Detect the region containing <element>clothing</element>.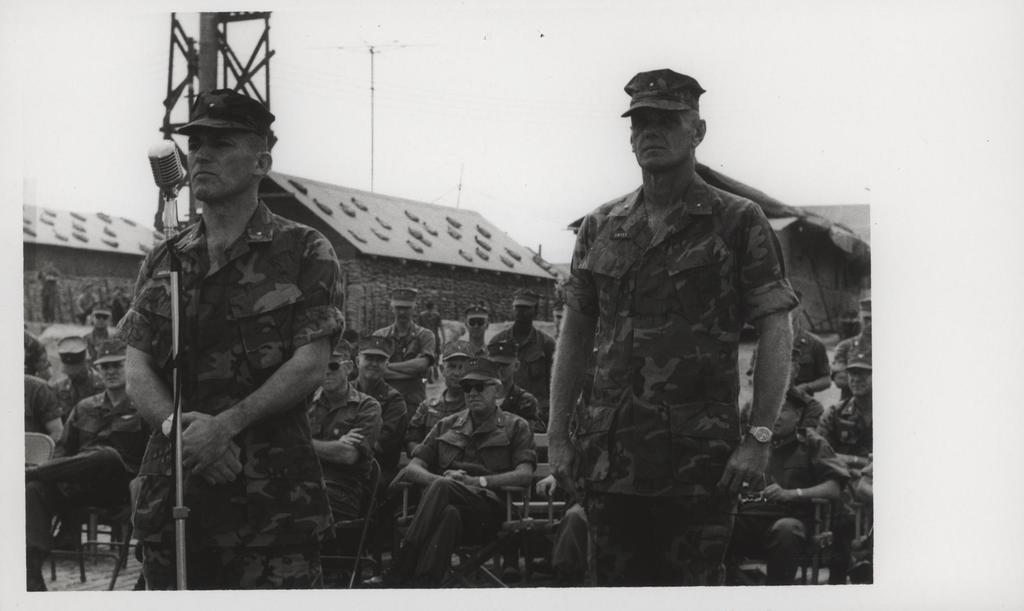
[746,407,828,580].
